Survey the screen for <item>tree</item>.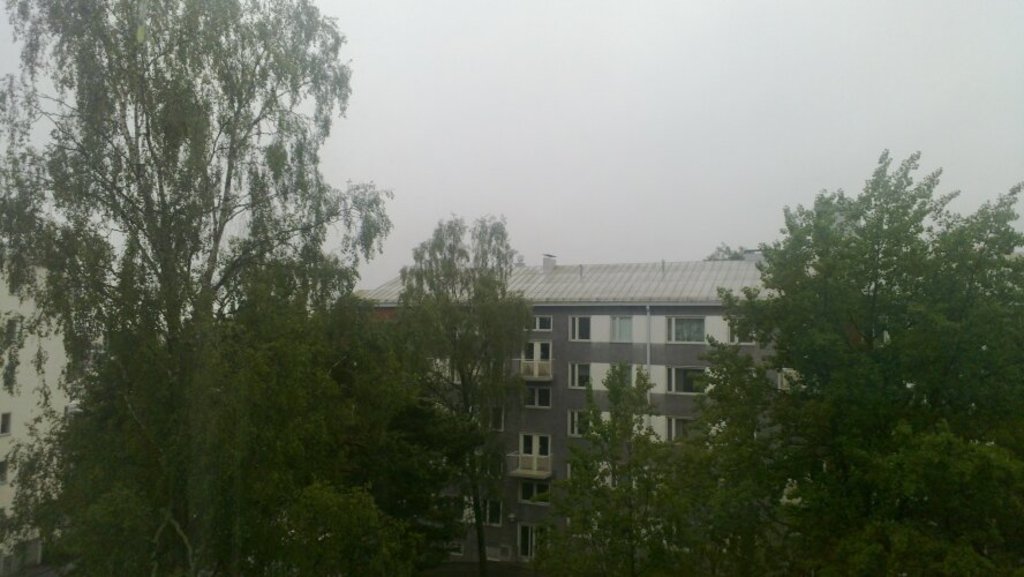
Survey found: pyautogui.locateOnScreen(543, 358, 718, 576).
